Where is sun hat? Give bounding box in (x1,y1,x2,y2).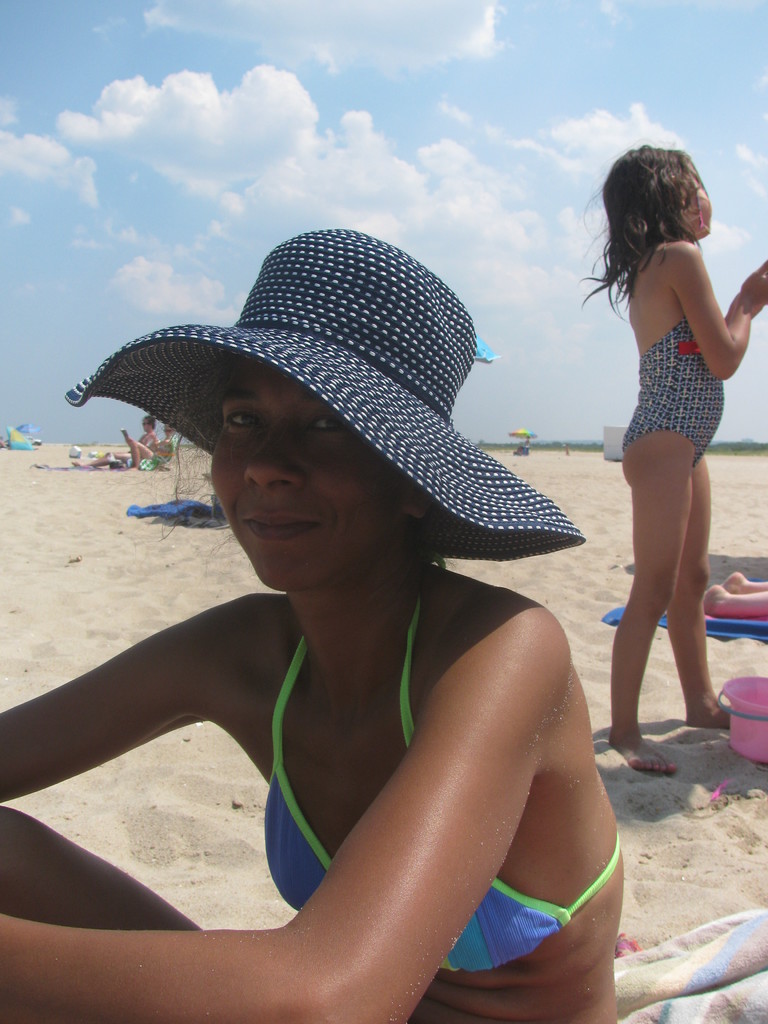
(59,230,584,566).
